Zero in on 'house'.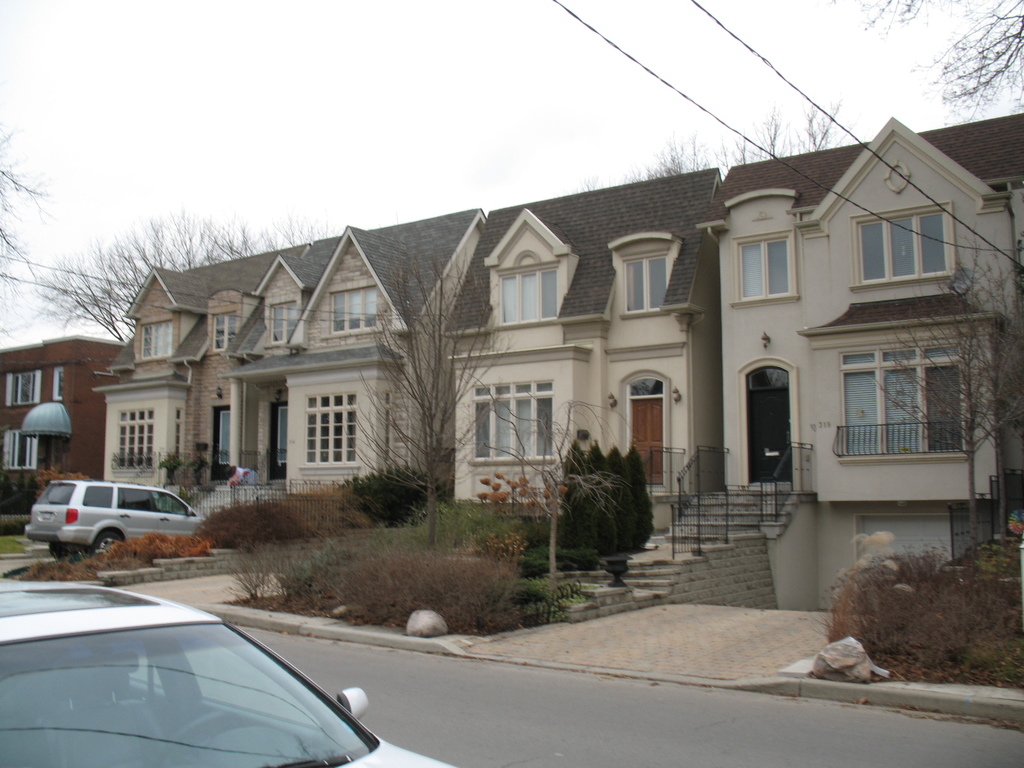
Zeroed in: box(93, 163, 732, 592).
